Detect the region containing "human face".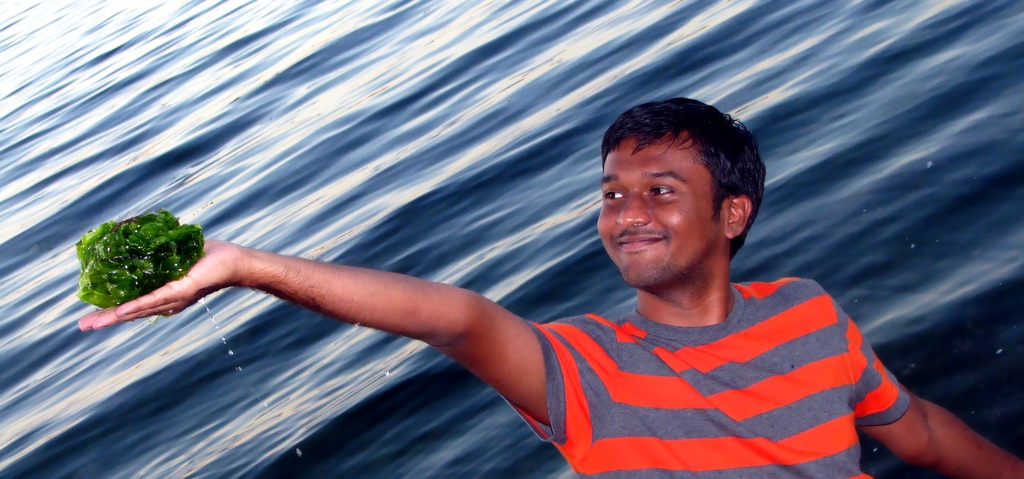
<region>595, 133, 724, 285</region>.
